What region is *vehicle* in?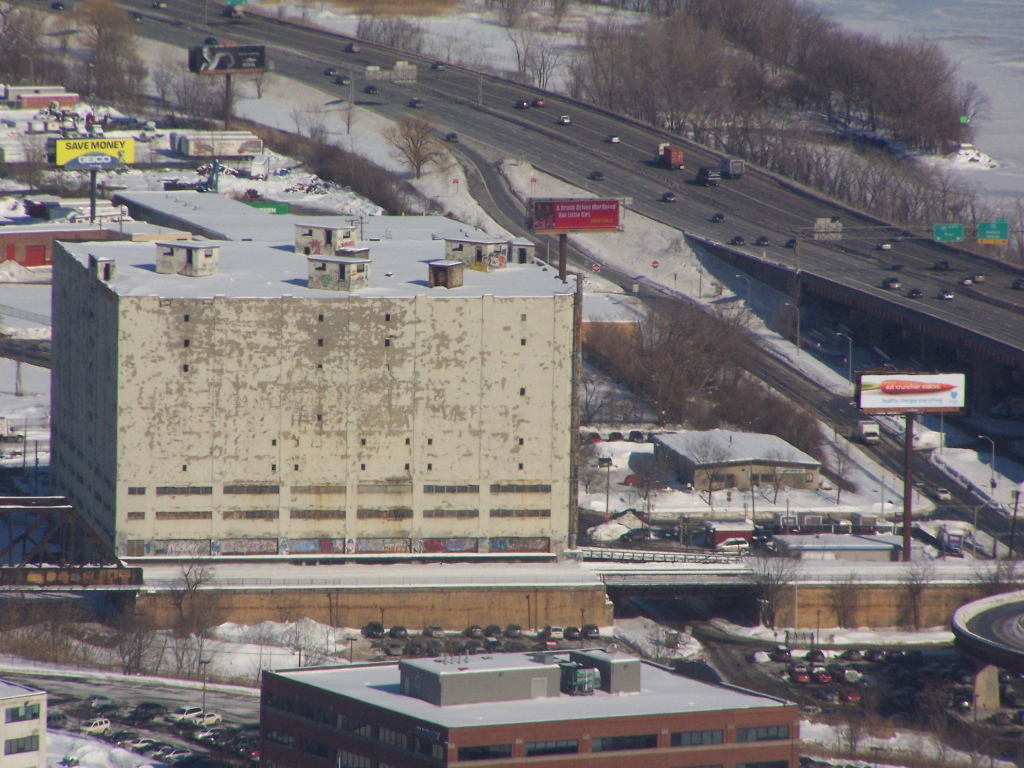
[934, 257, 951, 271].
